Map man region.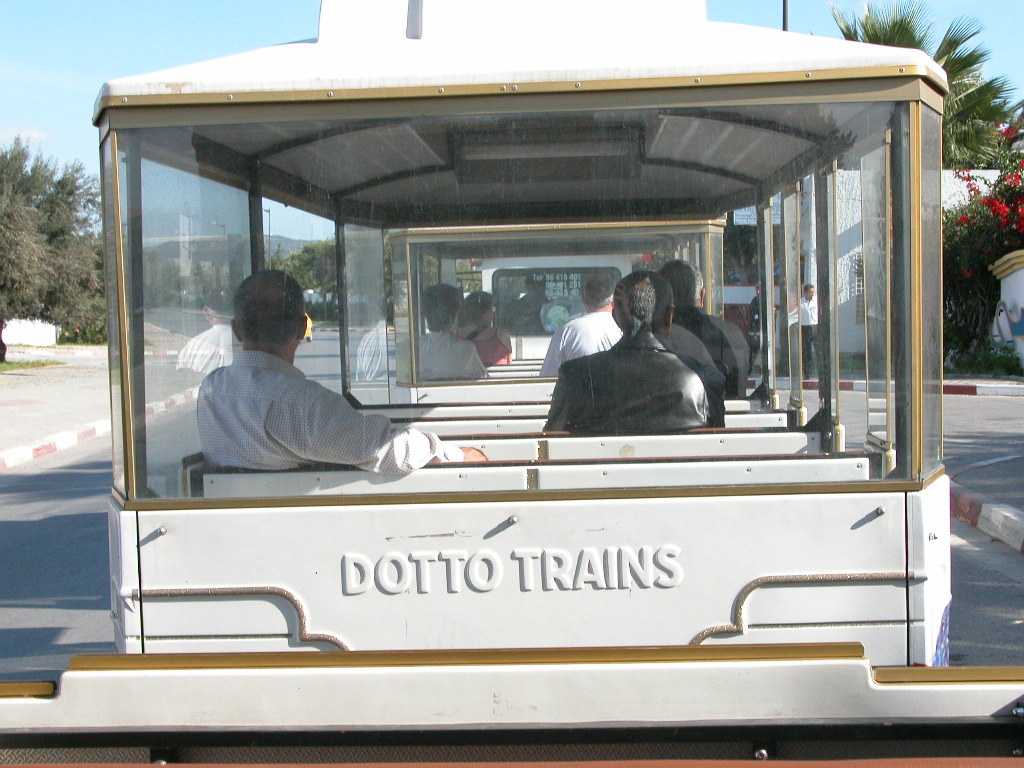
Mapped to select_region(541, 270, 704, 433).
